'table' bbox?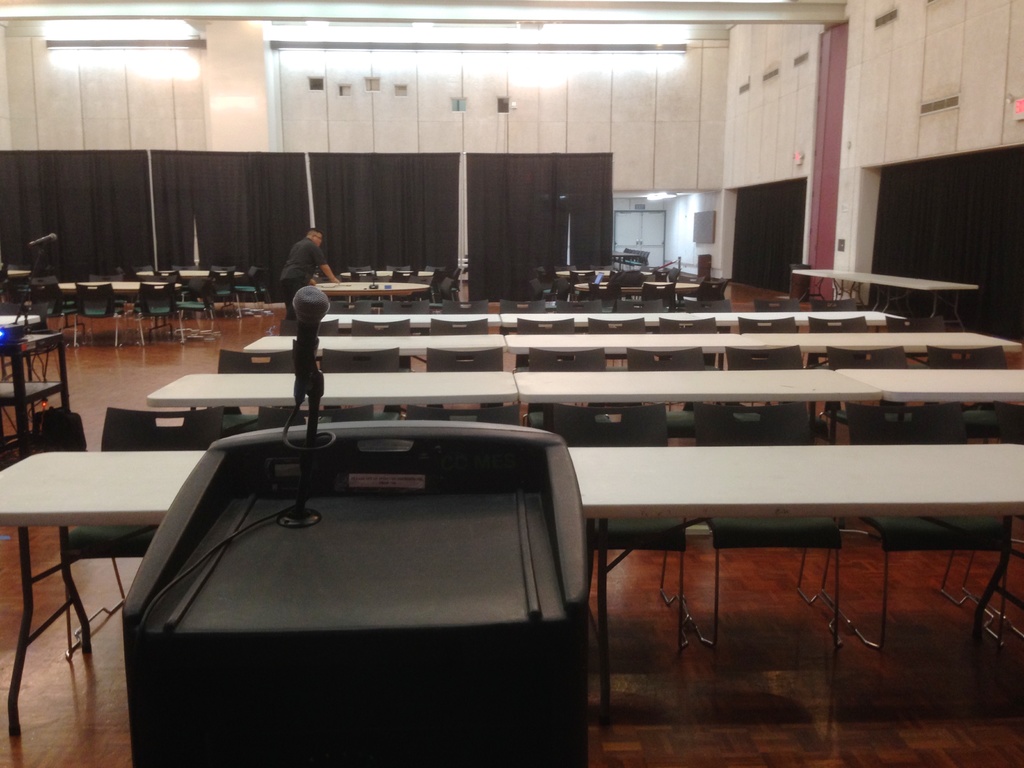
Rect(502, 332, 1023, 370)
